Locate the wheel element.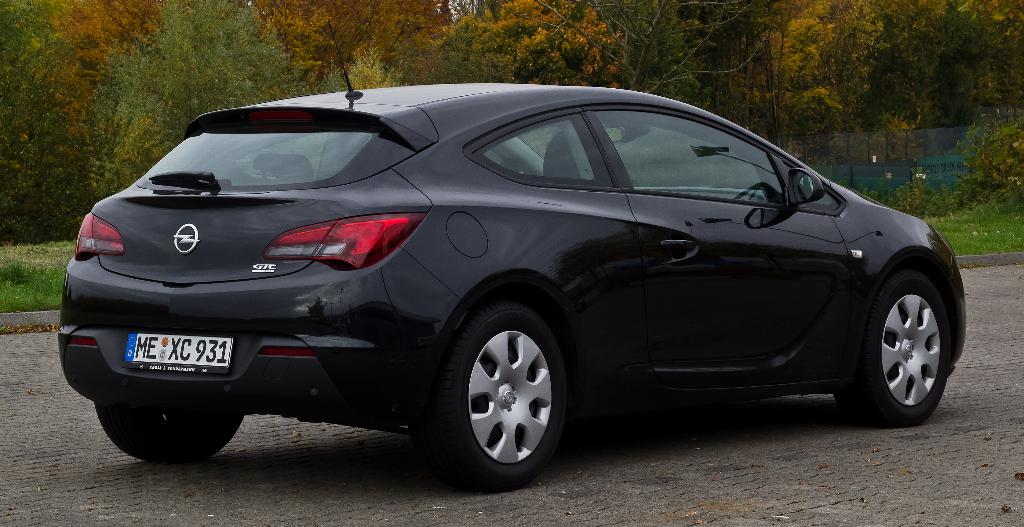
Element bbox: (872, 249, 952, 415).
